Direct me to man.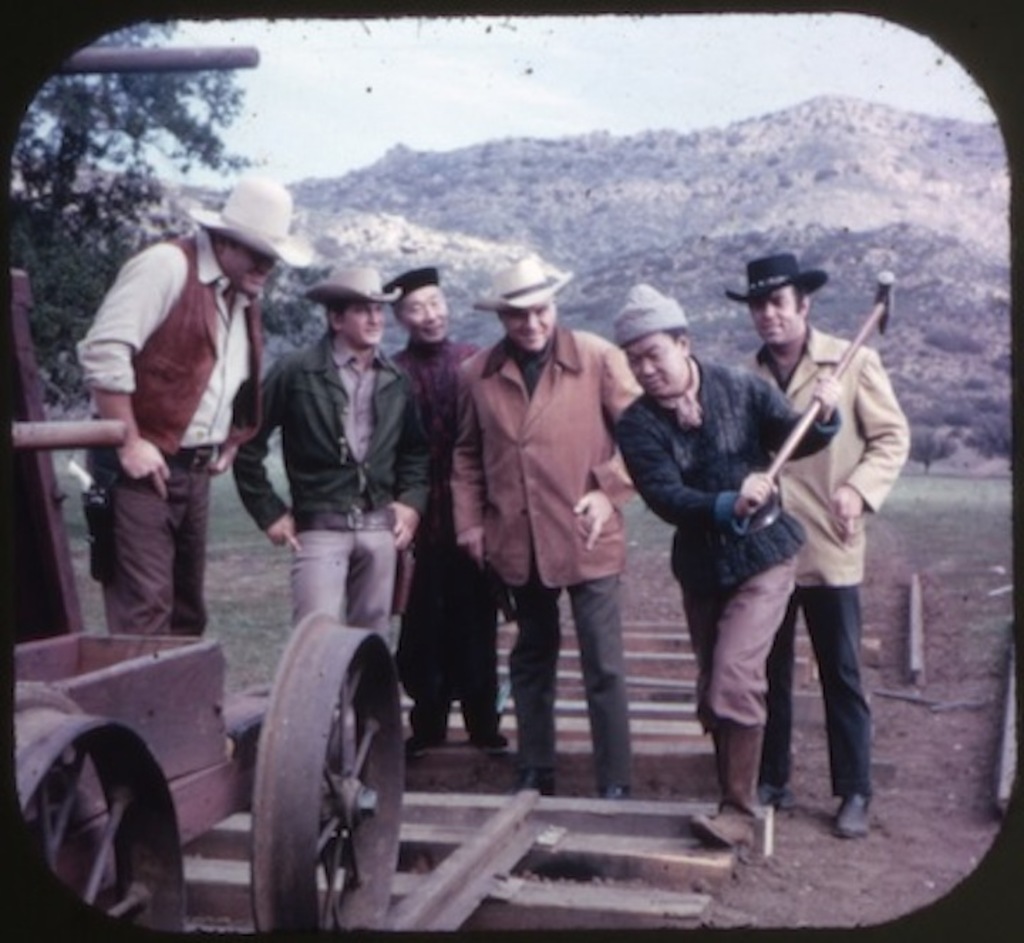
Direction: 378,265,506,741.
